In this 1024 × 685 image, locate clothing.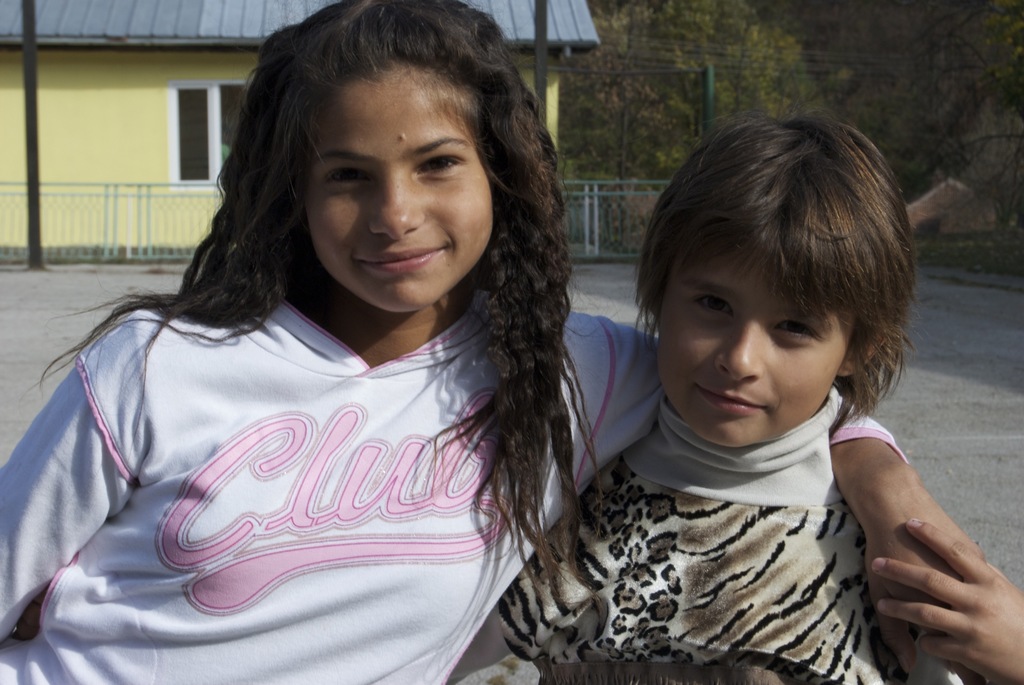
Bounding box: pyautogui.locateOnScreen(453, 380, 973, 684).
